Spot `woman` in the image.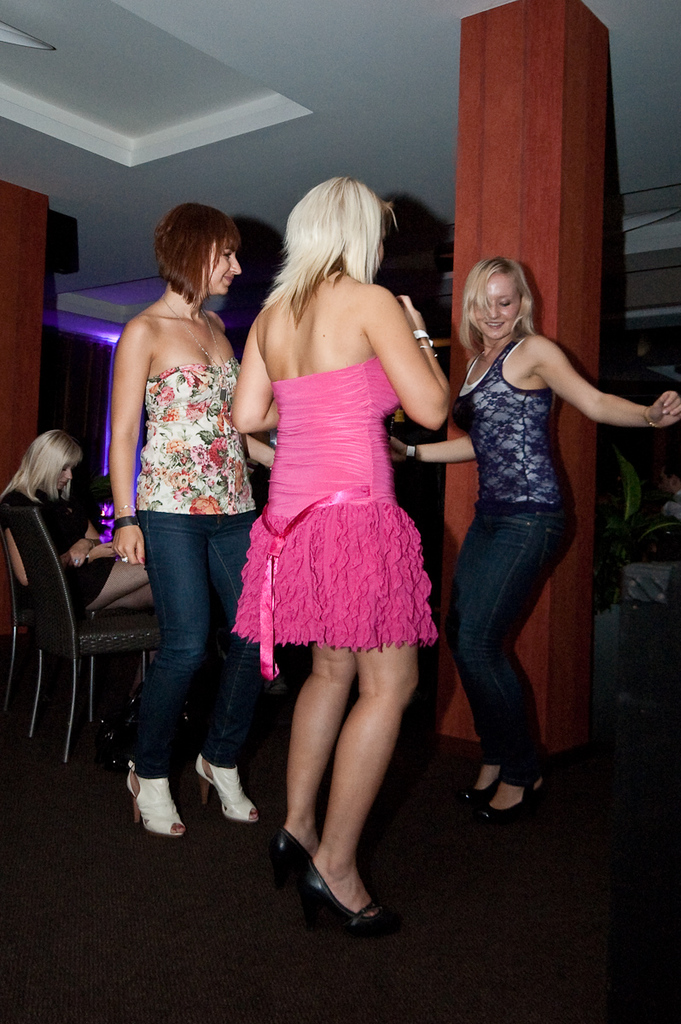
`woman` found at left=230, top=172, right=452, bottom=926.
